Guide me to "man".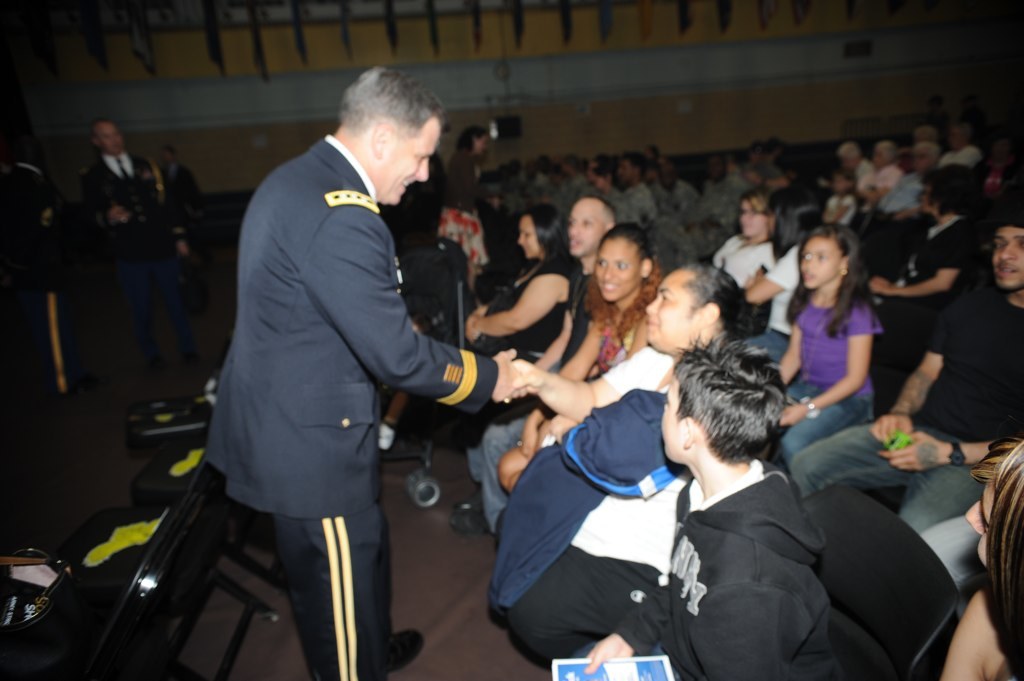
Guidance: locate(478, 195, 612, 532).
